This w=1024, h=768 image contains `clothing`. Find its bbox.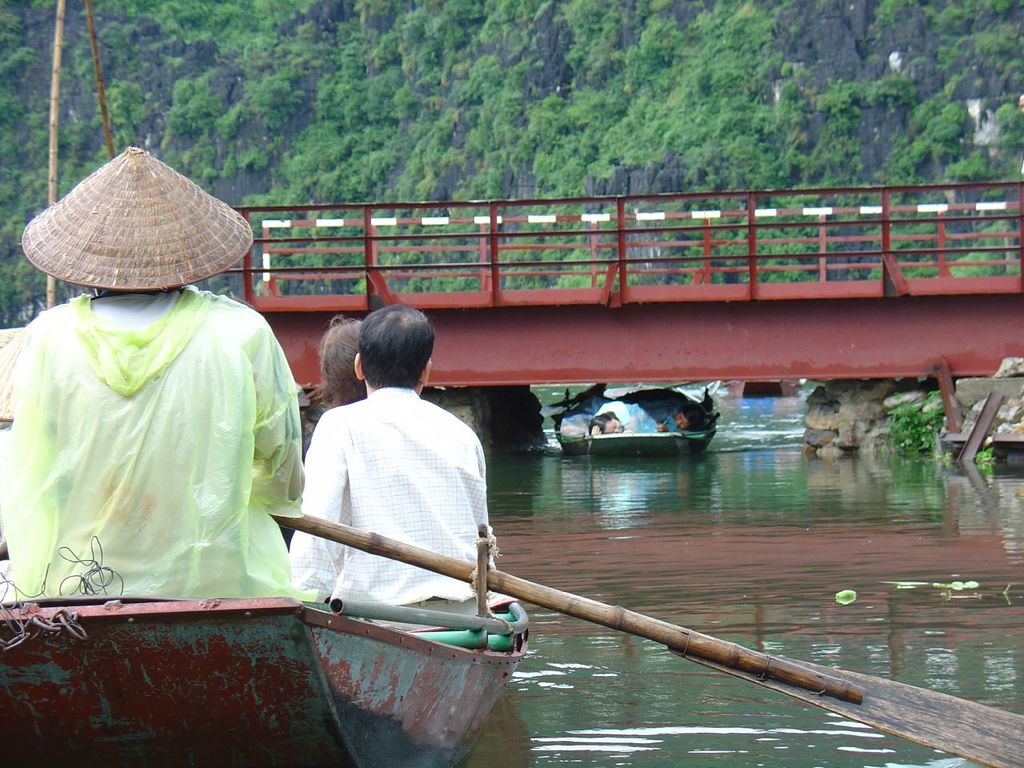
<region>5, 282, 303, 598</region>.
